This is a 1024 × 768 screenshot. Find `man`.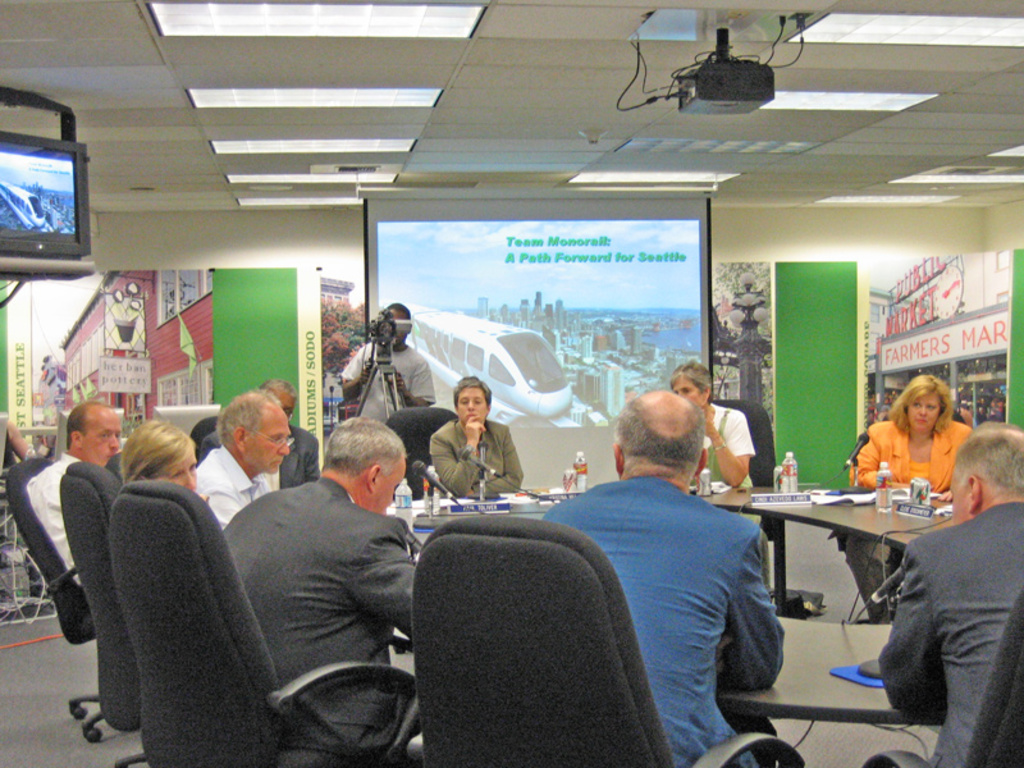
Bounding box: rect(550, 398, 809, 748).
